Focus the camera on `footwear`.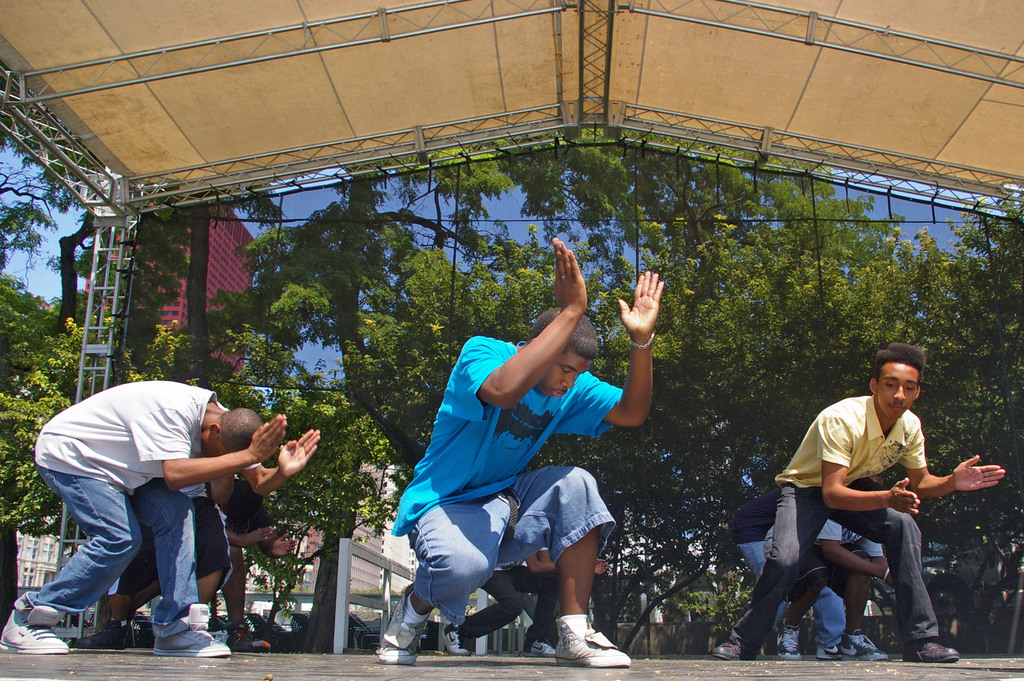
Focus region: [550, 618, 632, 665].
